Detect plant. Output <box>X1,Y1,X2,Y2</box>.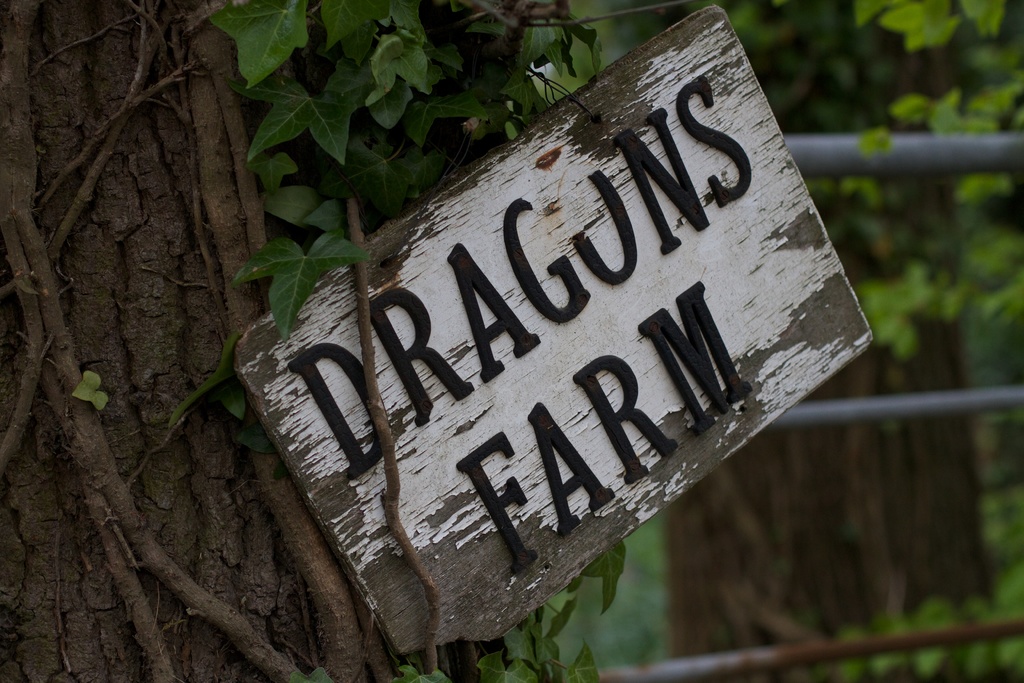
<box>292,672,329,682</box>.
